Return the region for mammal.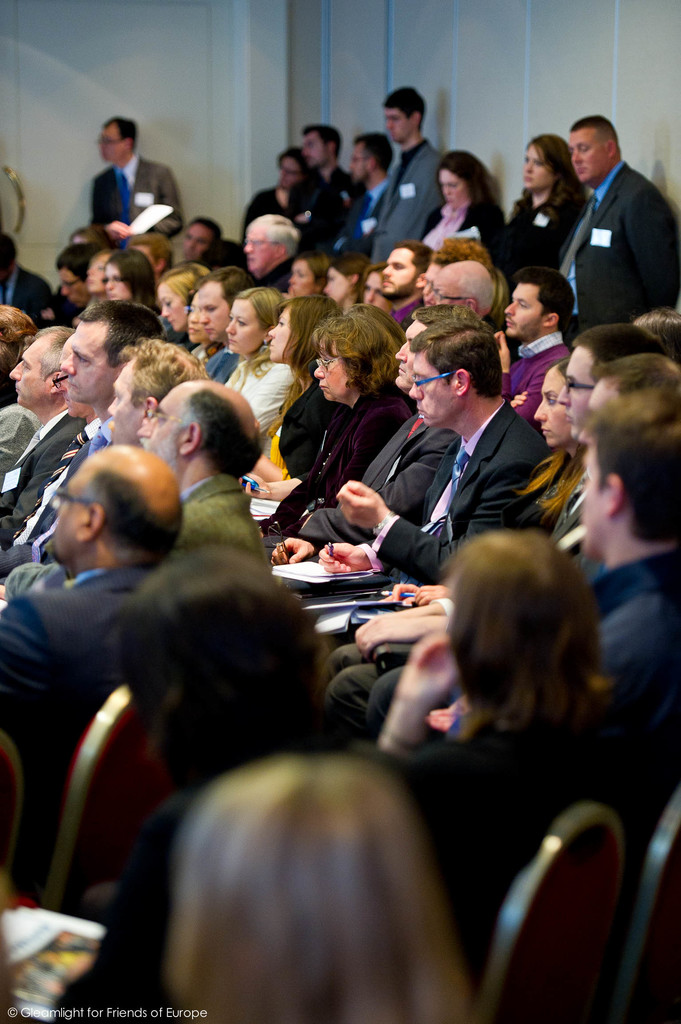
{"left": 362, "top": 527, "right": 655, "bottom": 929}.
